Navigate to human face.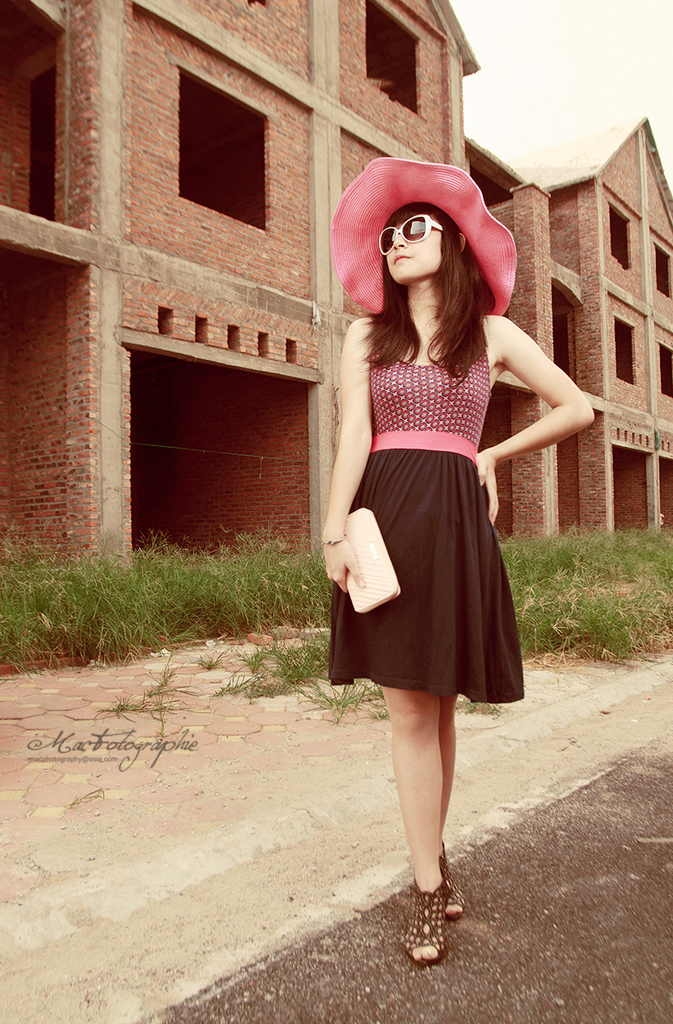
Navigation target: (x1=385, y1=216, x2=438, y2=286).
